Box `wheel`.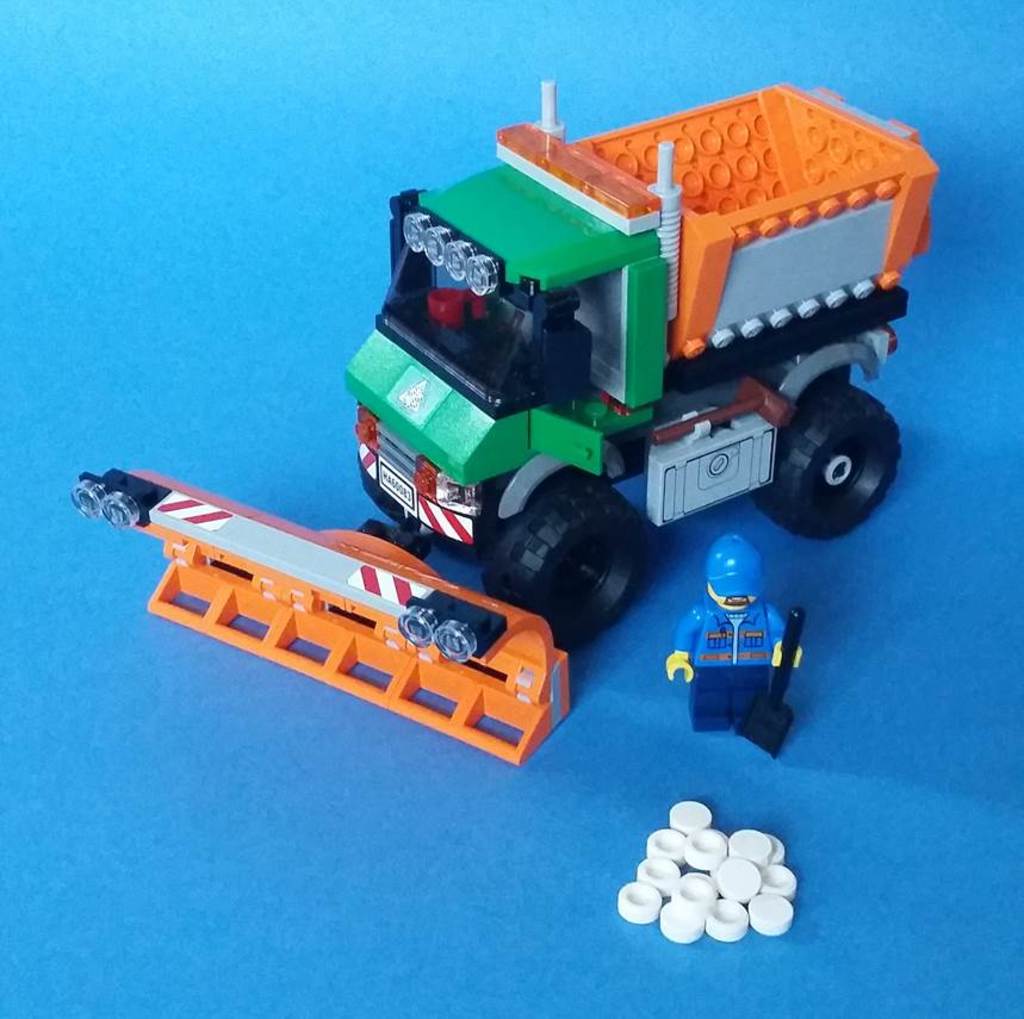
484:473:644:640.
